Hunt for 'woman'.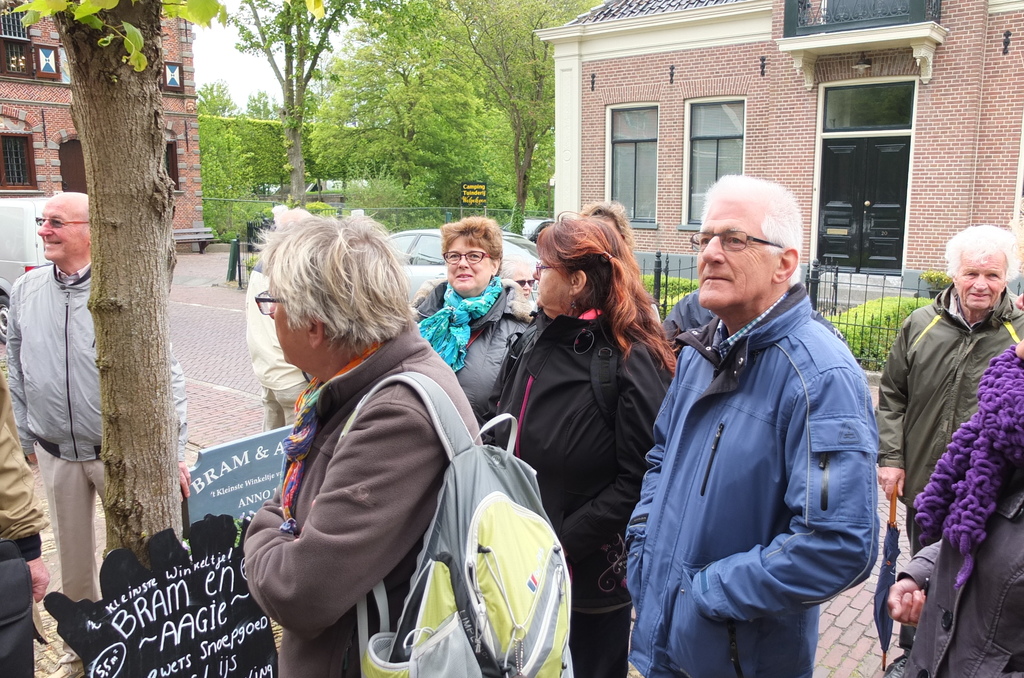
Hunted down at <bbox>406, 213, 543, 432</bbox>.
